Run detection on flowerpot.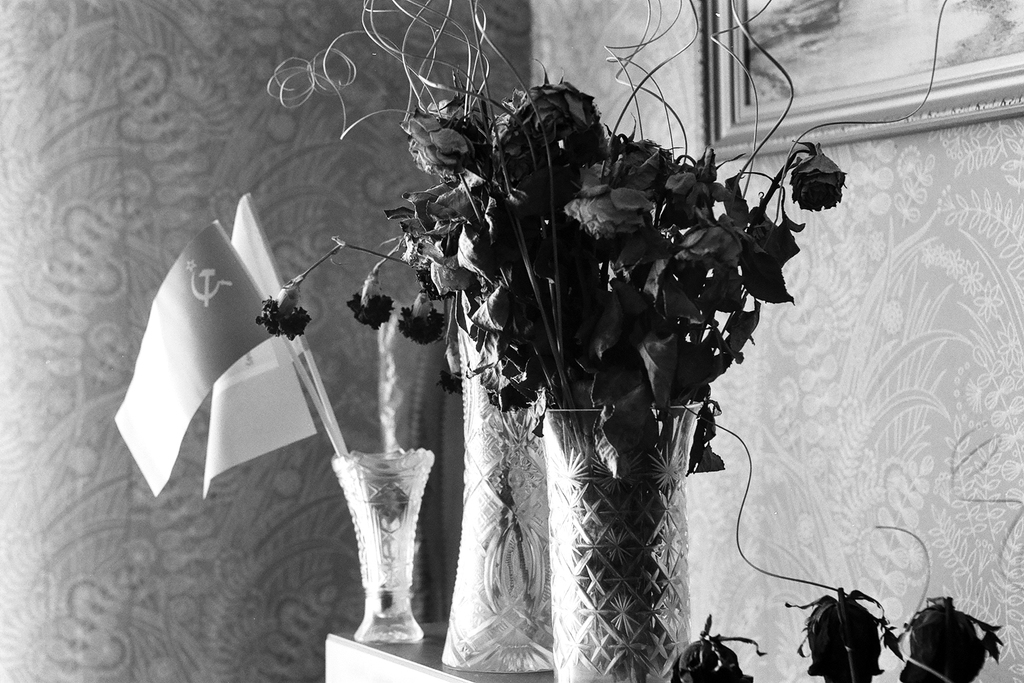
Result: x1=435 y1=323 x2=553 y2=667.
